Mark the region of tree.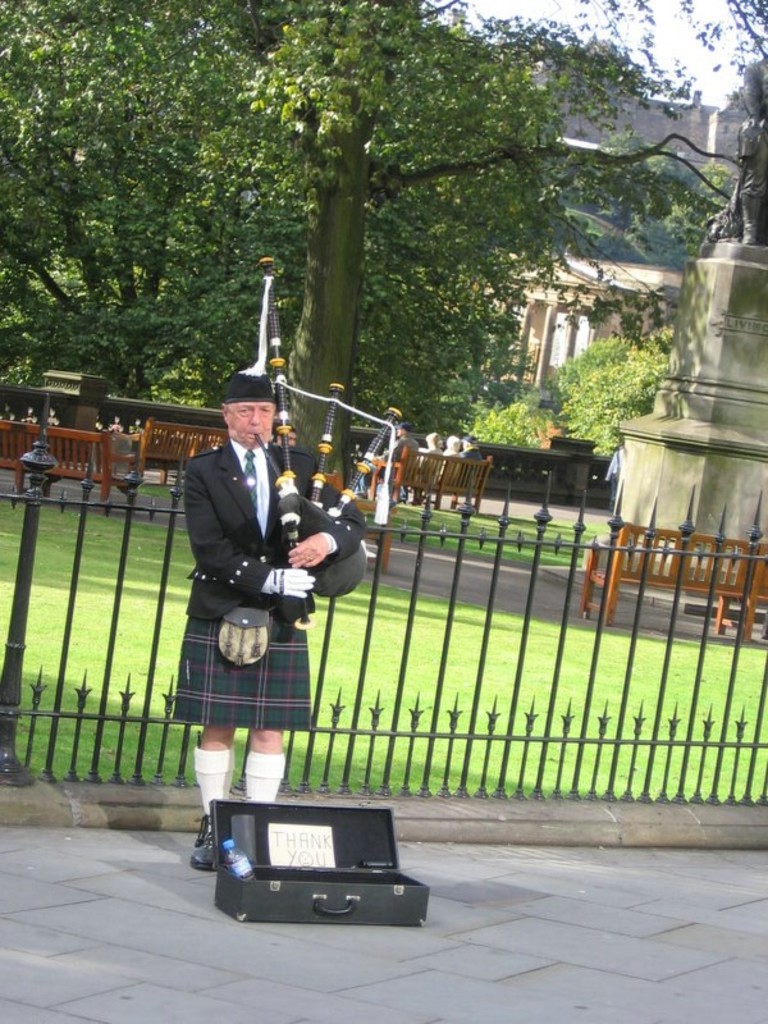
Region: 247, 0, 572, 484.
